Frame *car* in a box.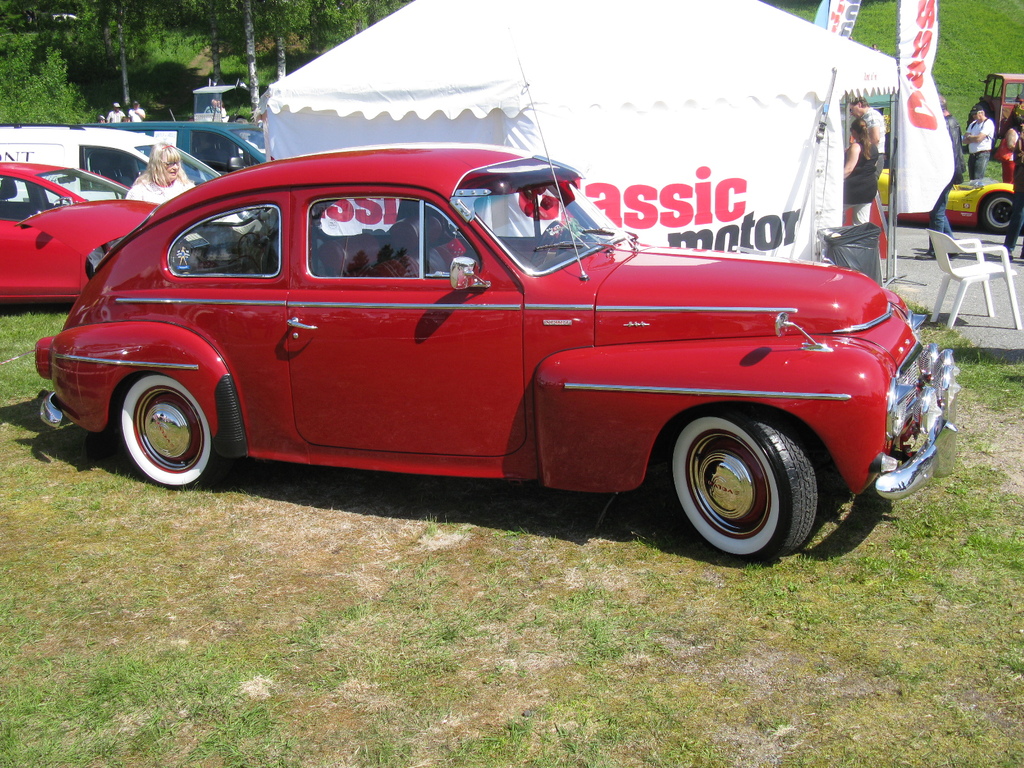
crop(86, 109, 272, 177).
